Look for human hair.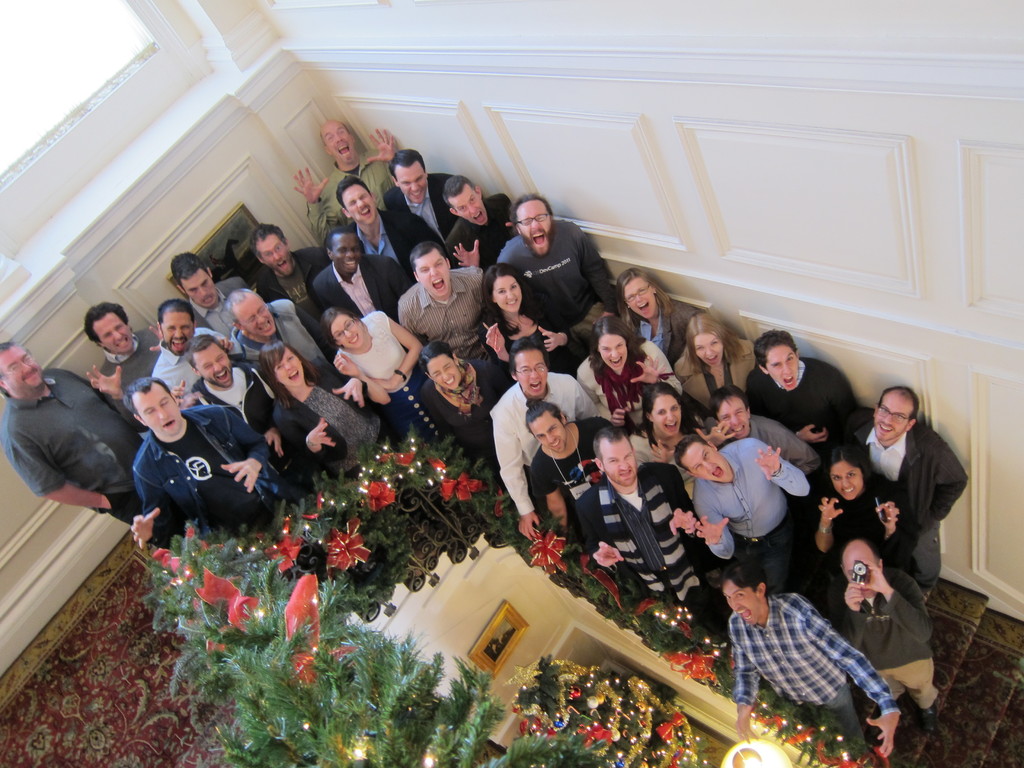
Found: <box>407,243,448,276</box>.
